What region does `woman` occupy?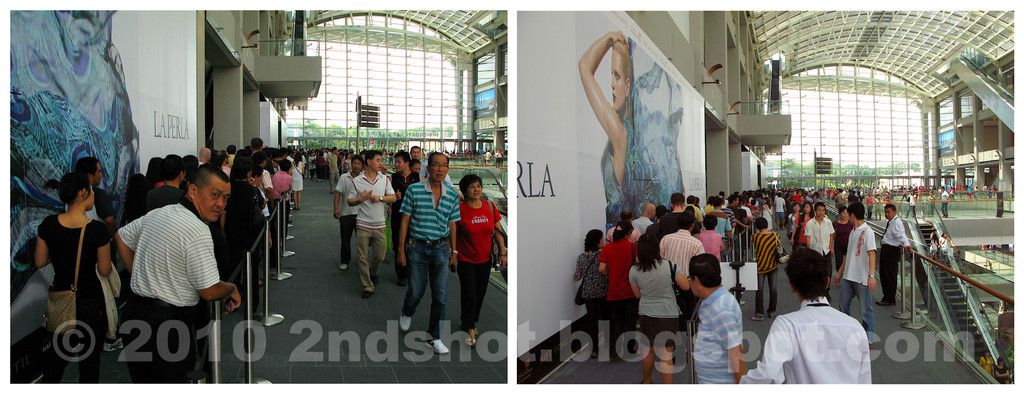
33 168 111 381.
